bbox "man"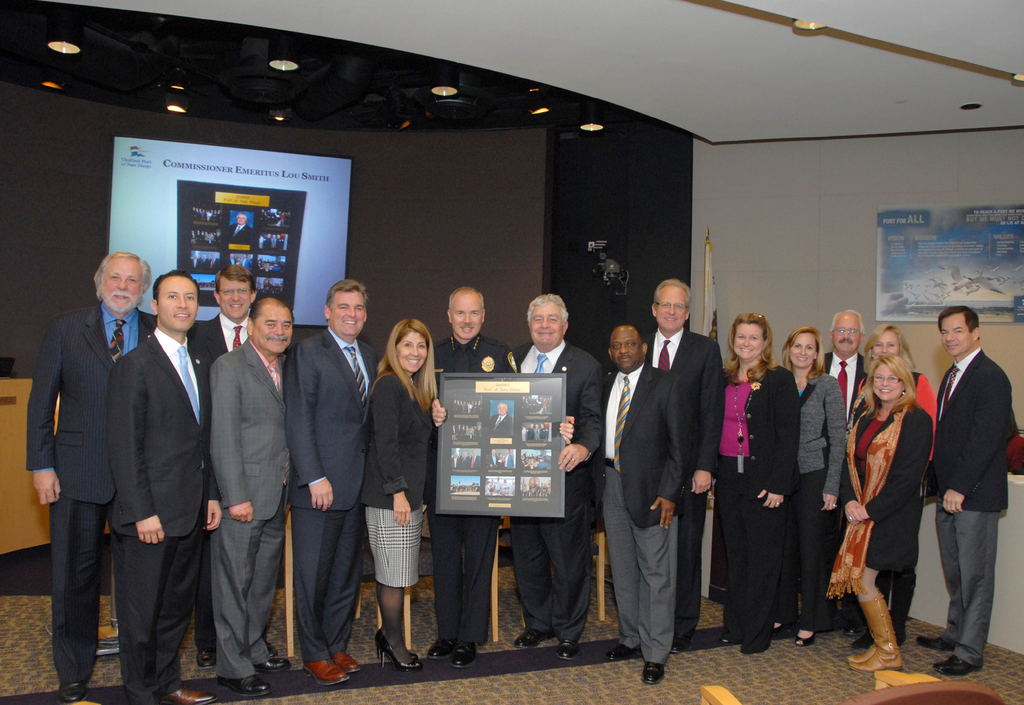
[190,256,274,682]
